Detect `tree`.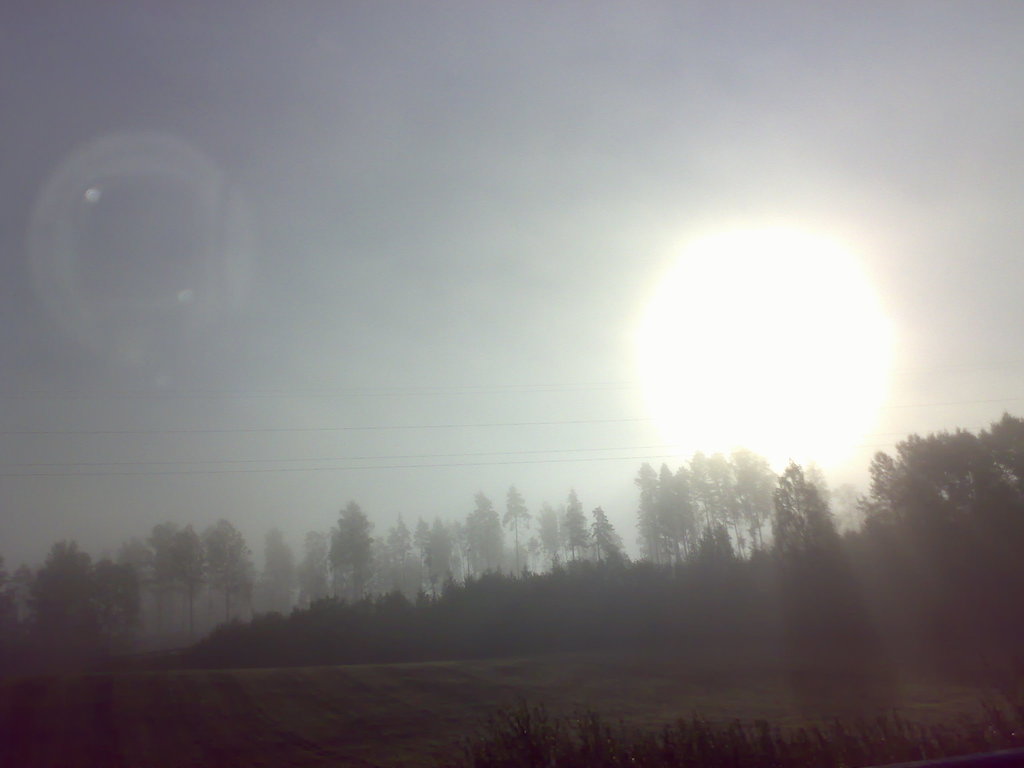
Detected at crop(267, 524, 300, 623).
